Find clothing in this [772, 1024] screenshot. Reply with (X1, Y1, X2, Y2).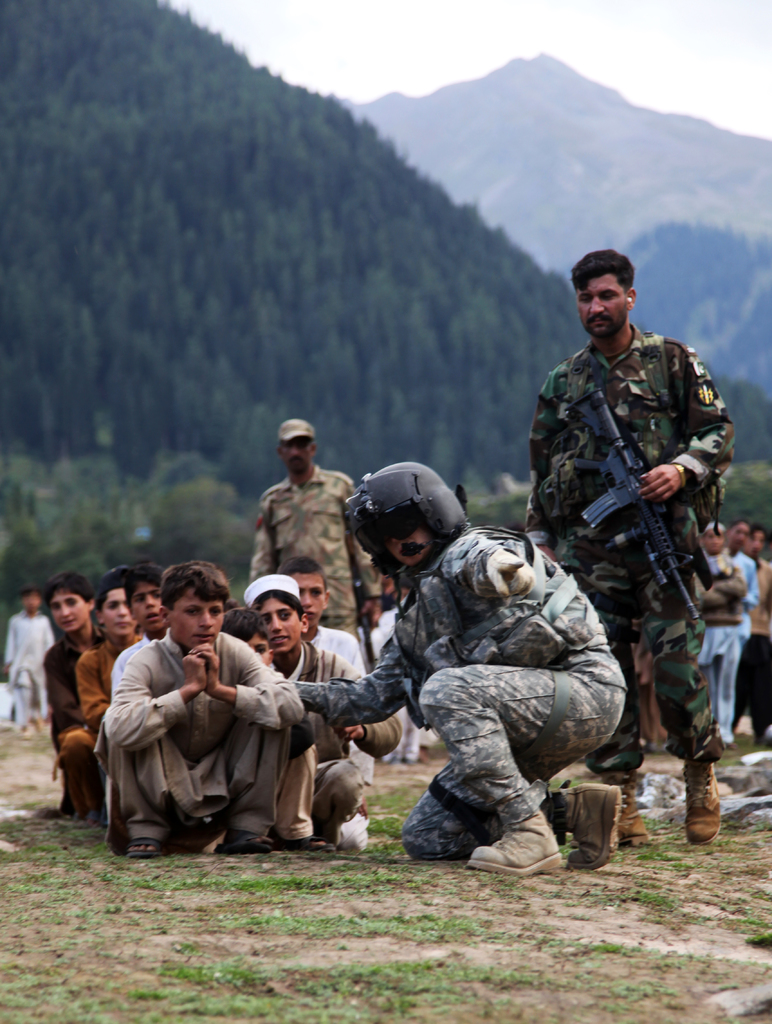
(98, 634, 298, 830).
